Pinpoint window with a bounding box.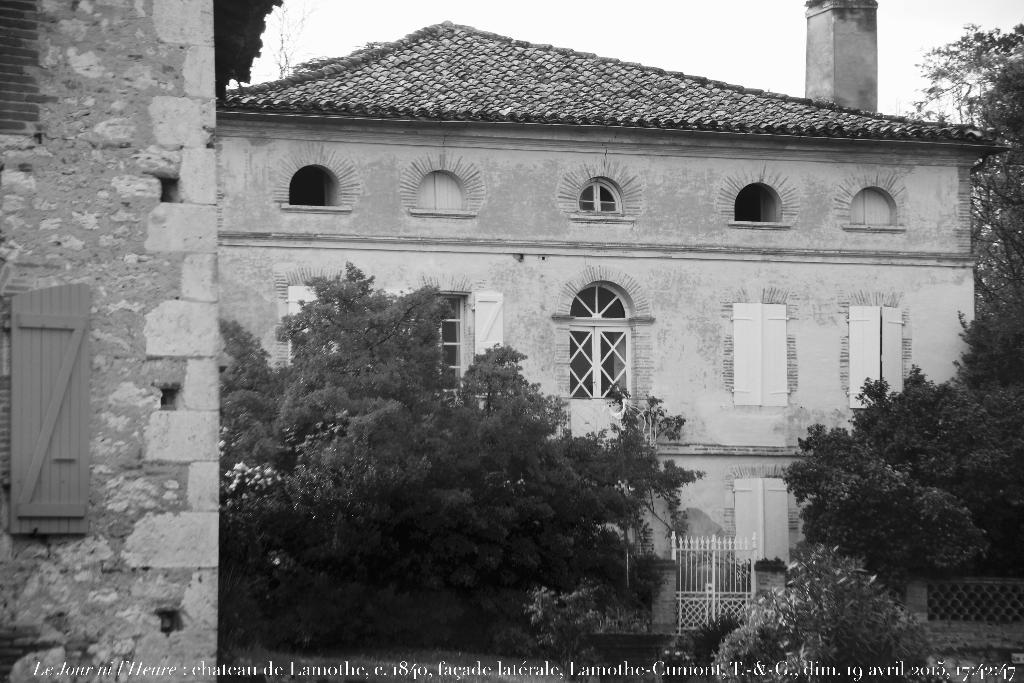
719,304,797,408.
